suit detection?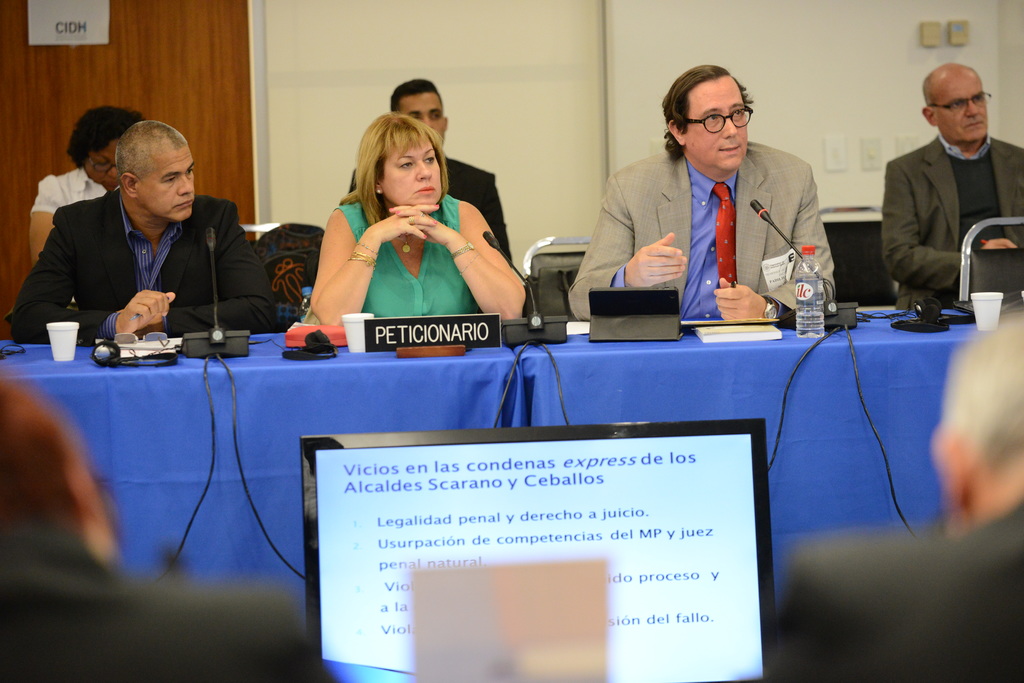
x1=0 y1=525 x2=342 y2=682
